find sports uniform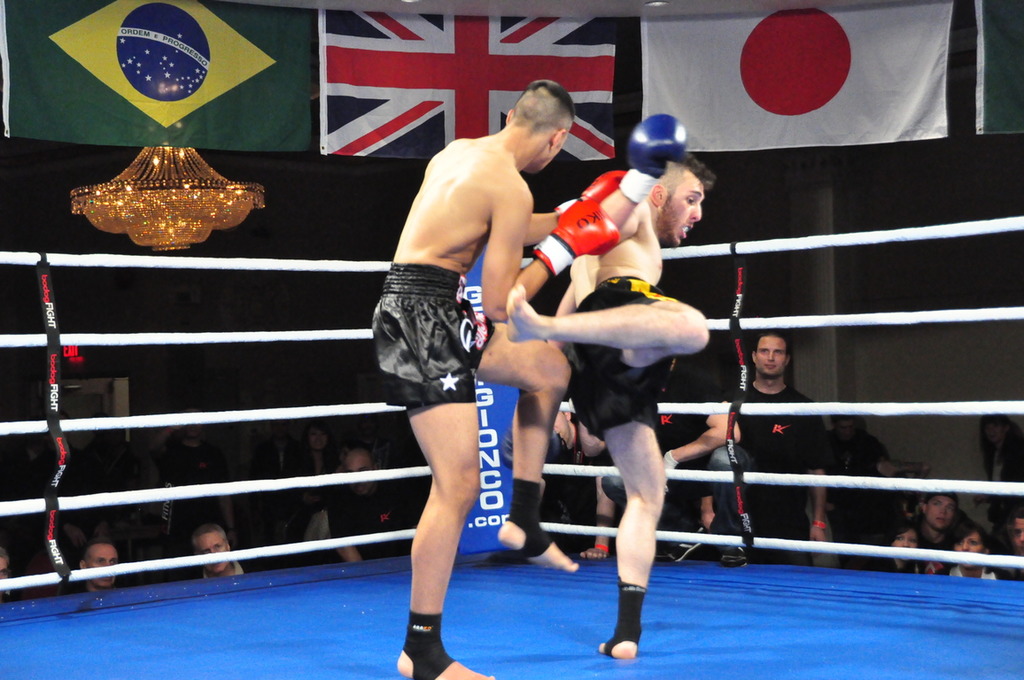
crop(371, 262, 554, 679)
